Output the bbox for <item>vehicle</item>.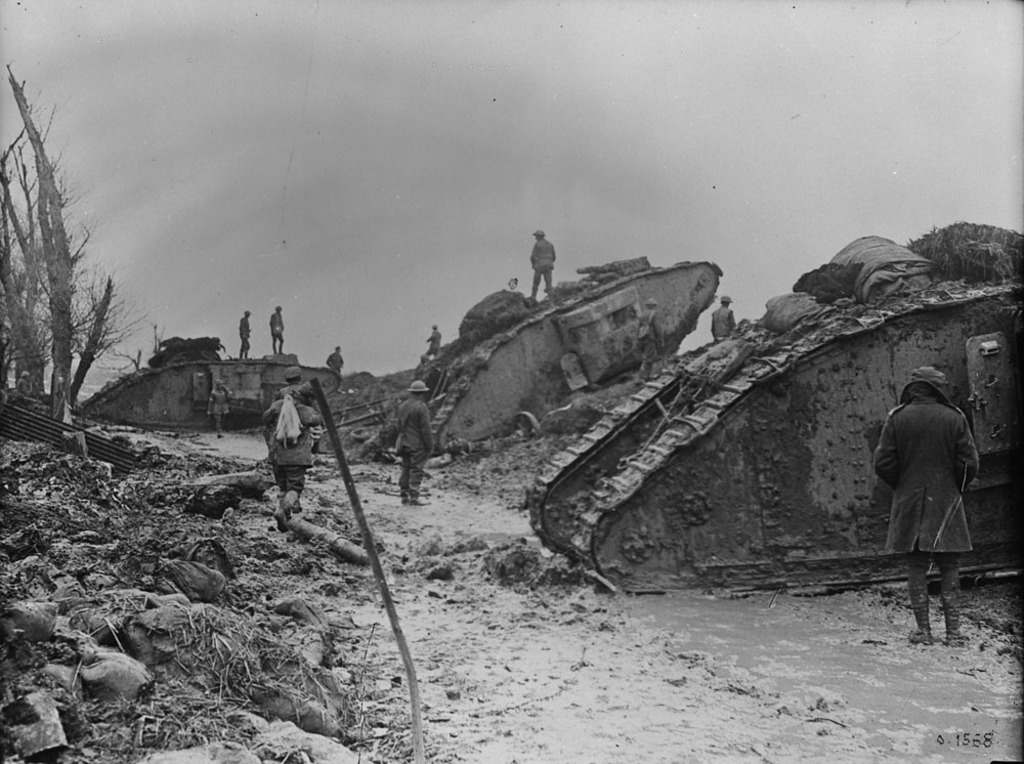
[82,356,344,435].
